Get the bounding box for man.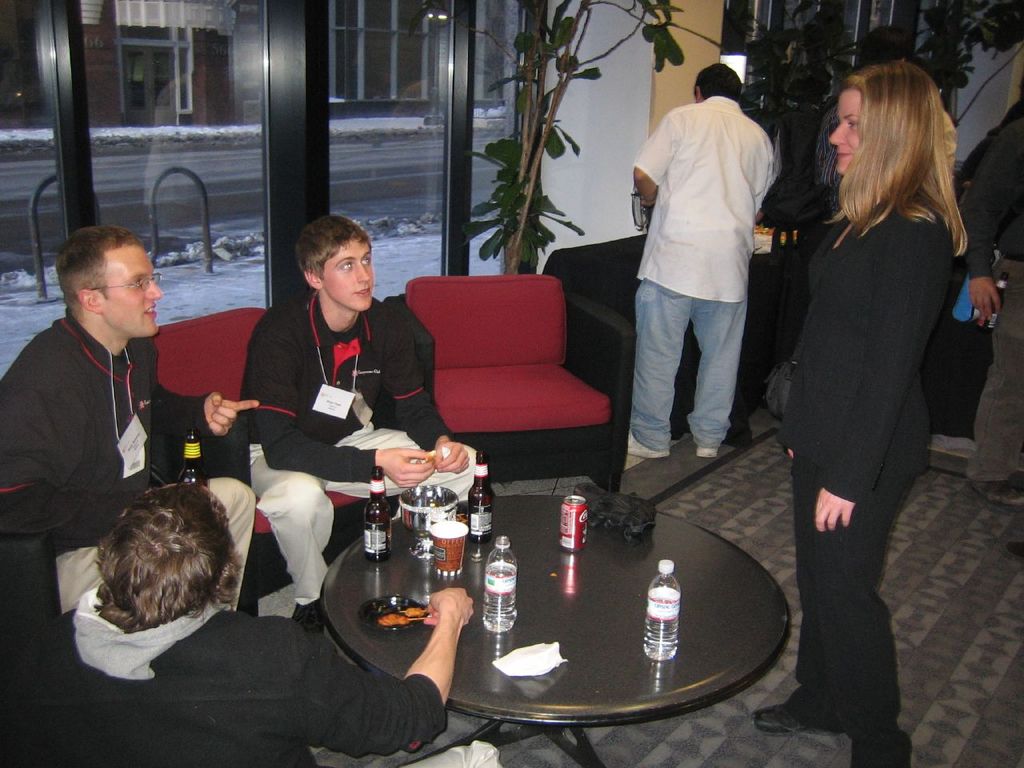
locate(626, 64, 784, 466).
